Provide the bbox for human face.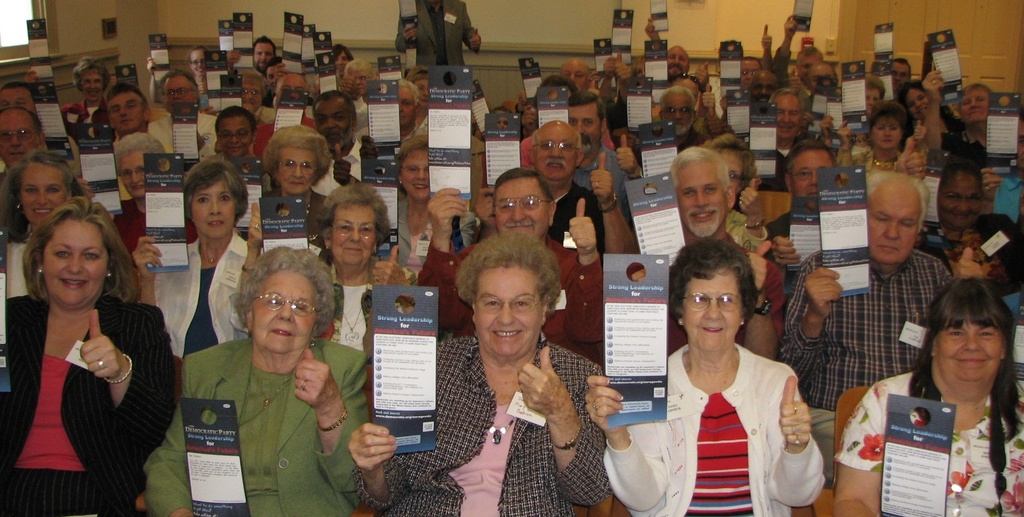
(x1=862, y1=177, x2=919, y2=265).
